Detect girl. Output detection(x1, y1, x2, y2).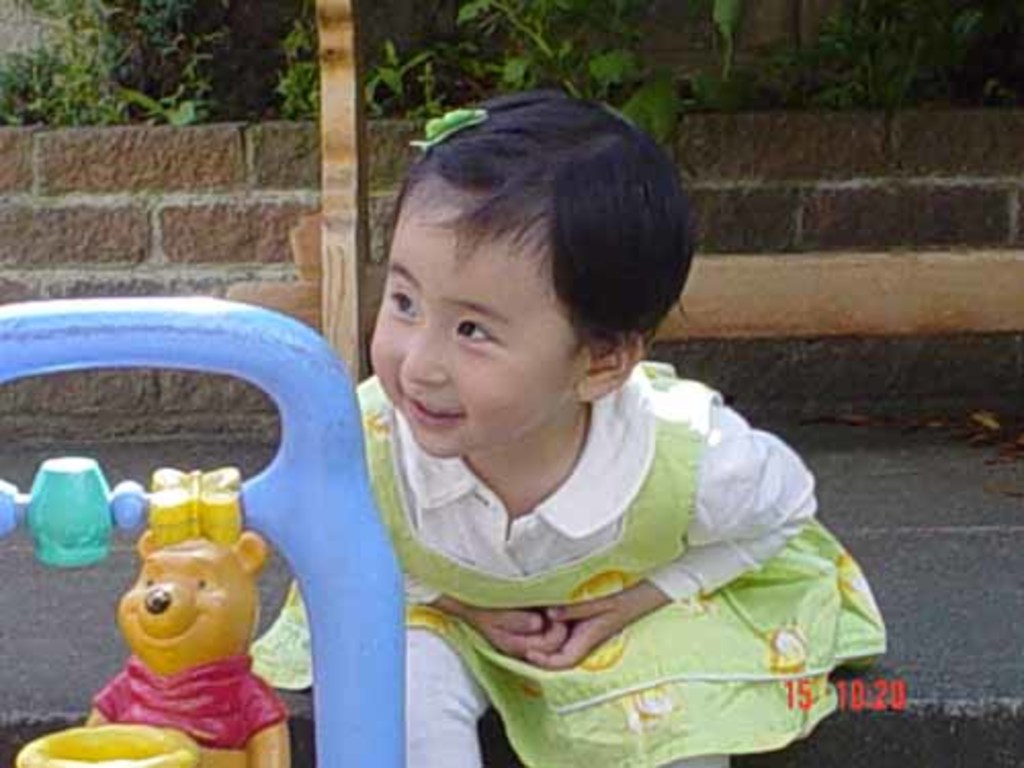
detection(252, 90, 887, 766).
